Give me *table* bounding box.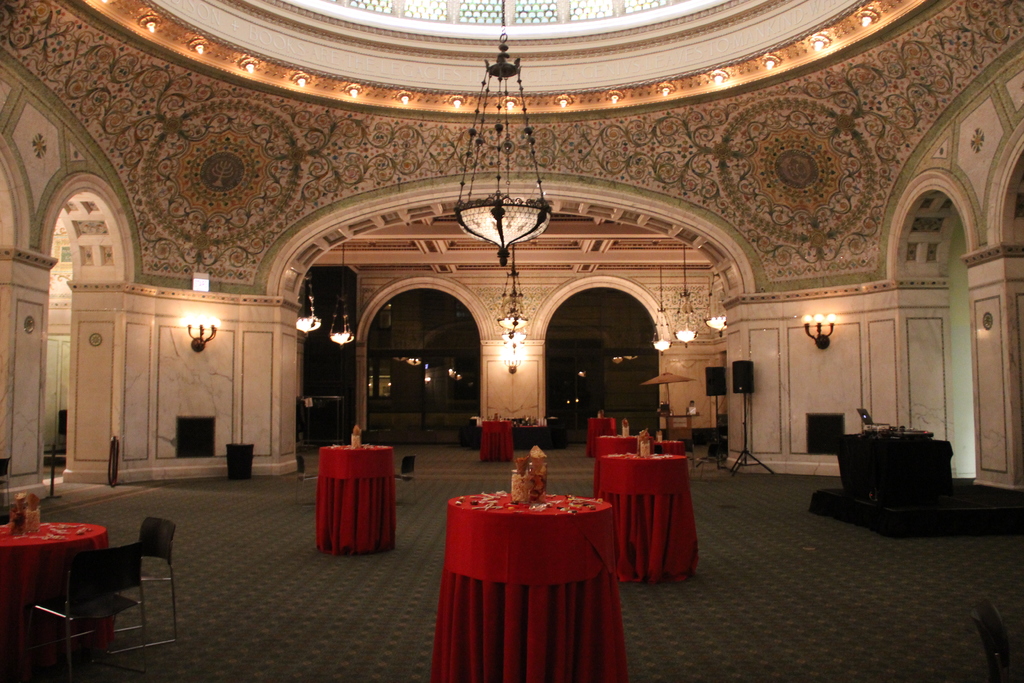
left=586, top=416, right=616, bottom=456.
